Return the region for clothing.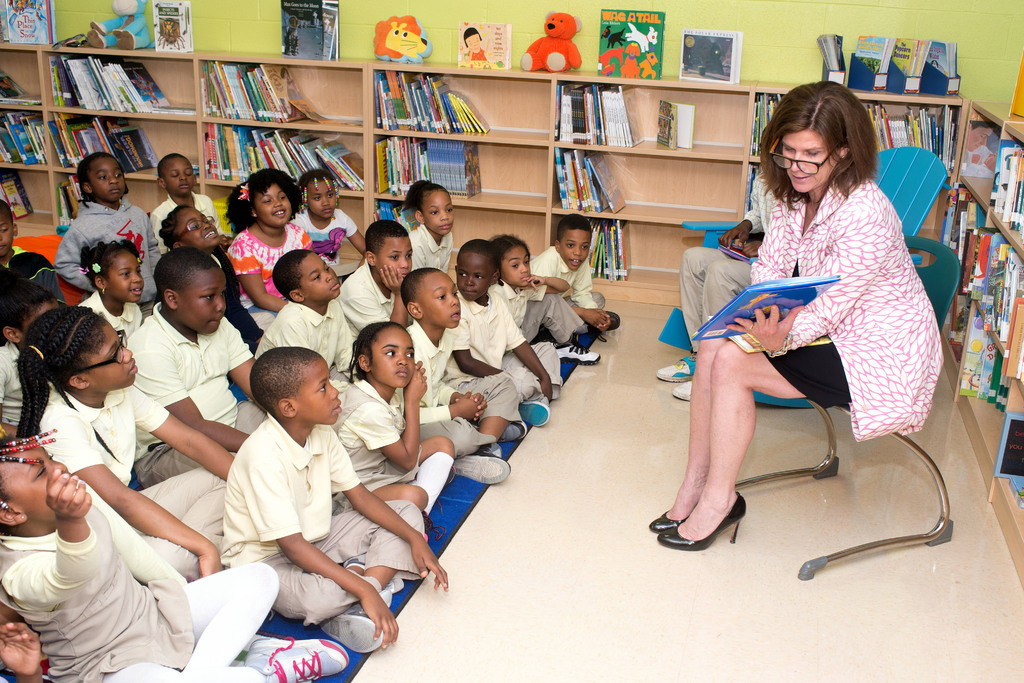
select_region(490, 276, 587, 341).
